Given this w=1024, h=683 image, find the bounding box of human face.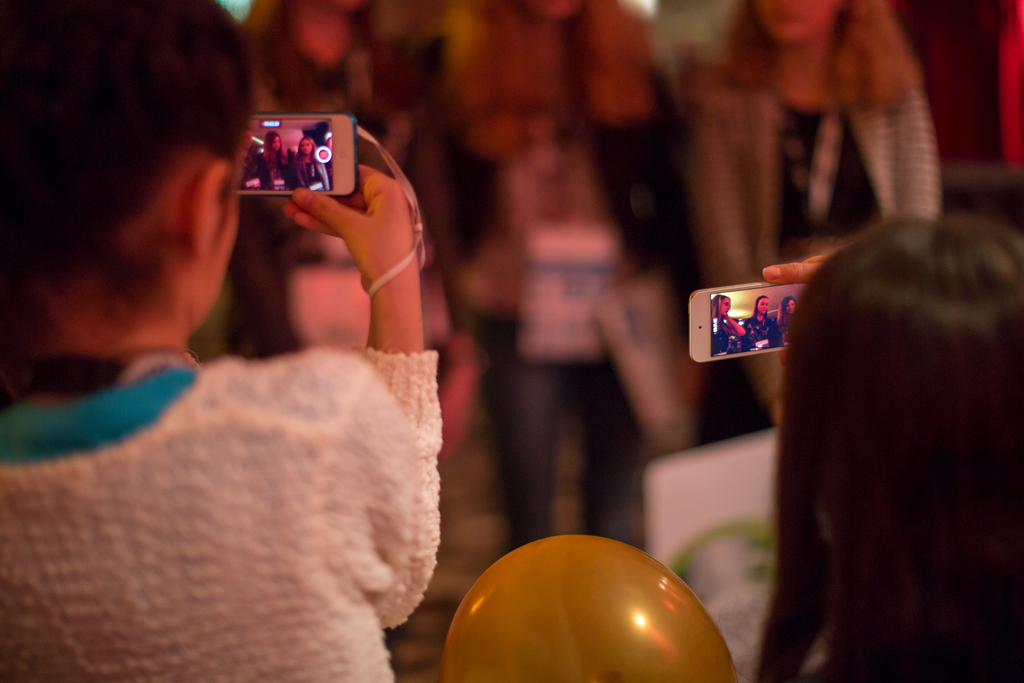
(x1=720, y1=297, x2=730, y2=315).
